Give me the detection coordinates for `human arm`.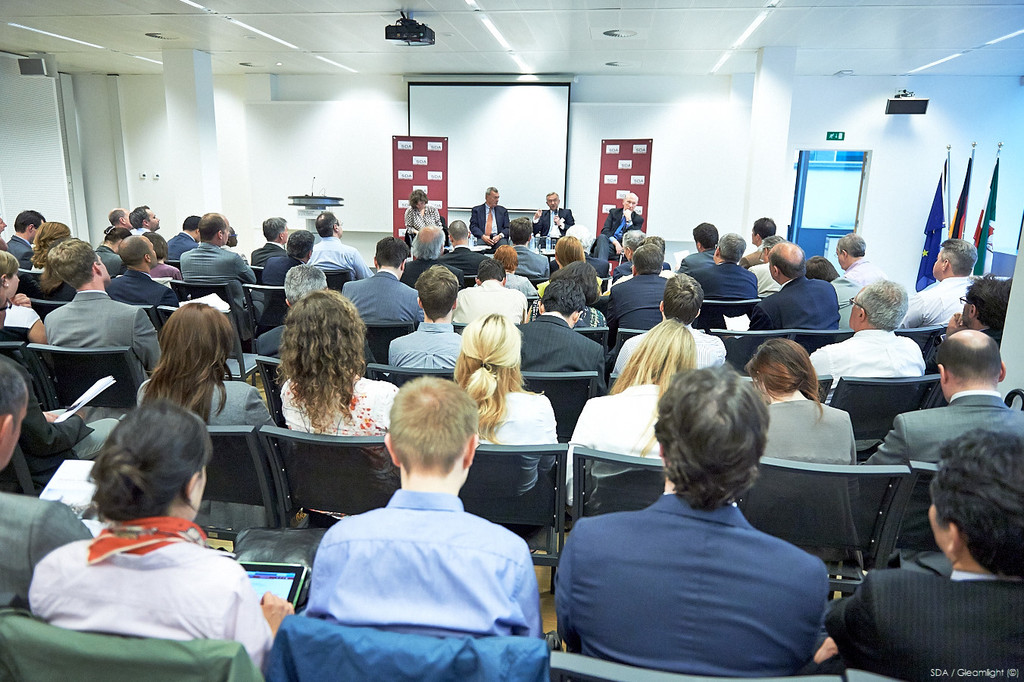
l=492, t=208, r=510, b=246.
